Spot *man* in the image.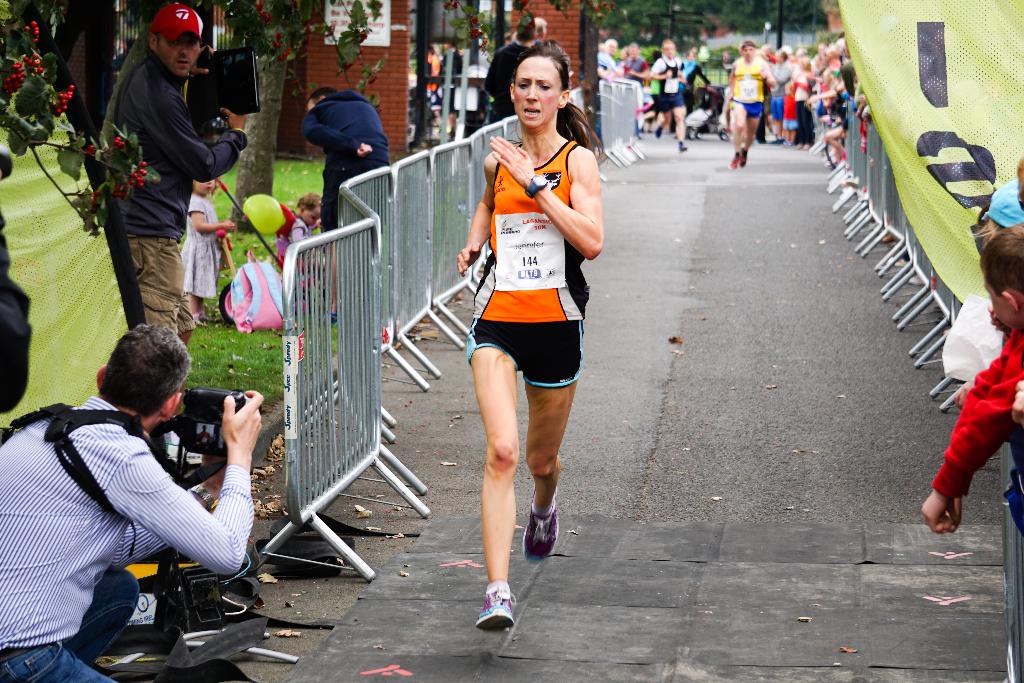
*man* found at (297, 81, 402, 338).
